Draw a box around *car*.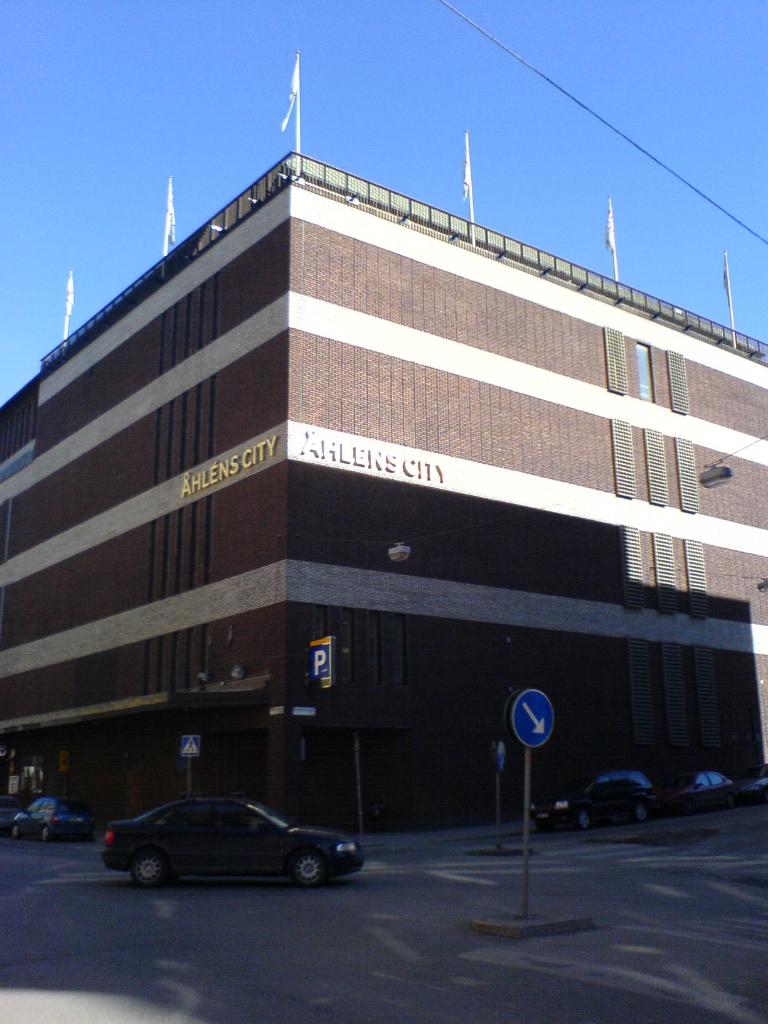
(x1=95, y1=781, x2=359, y2=888).
